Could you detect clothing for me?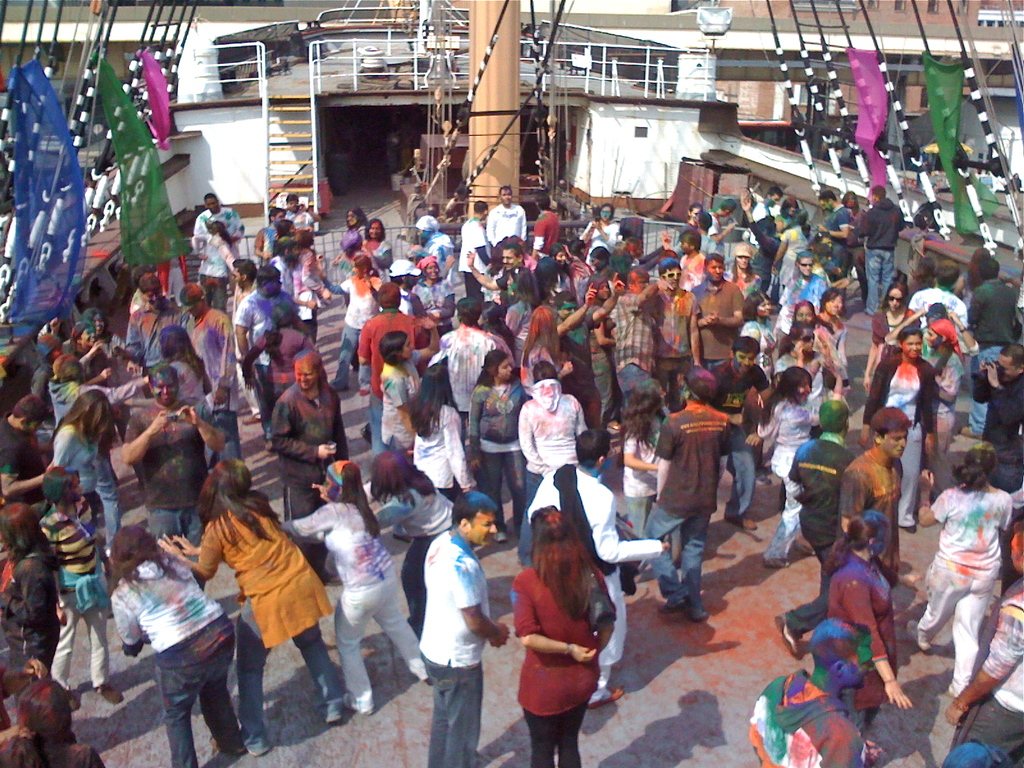
Detection result: locate(0, 405, 49, 518).
